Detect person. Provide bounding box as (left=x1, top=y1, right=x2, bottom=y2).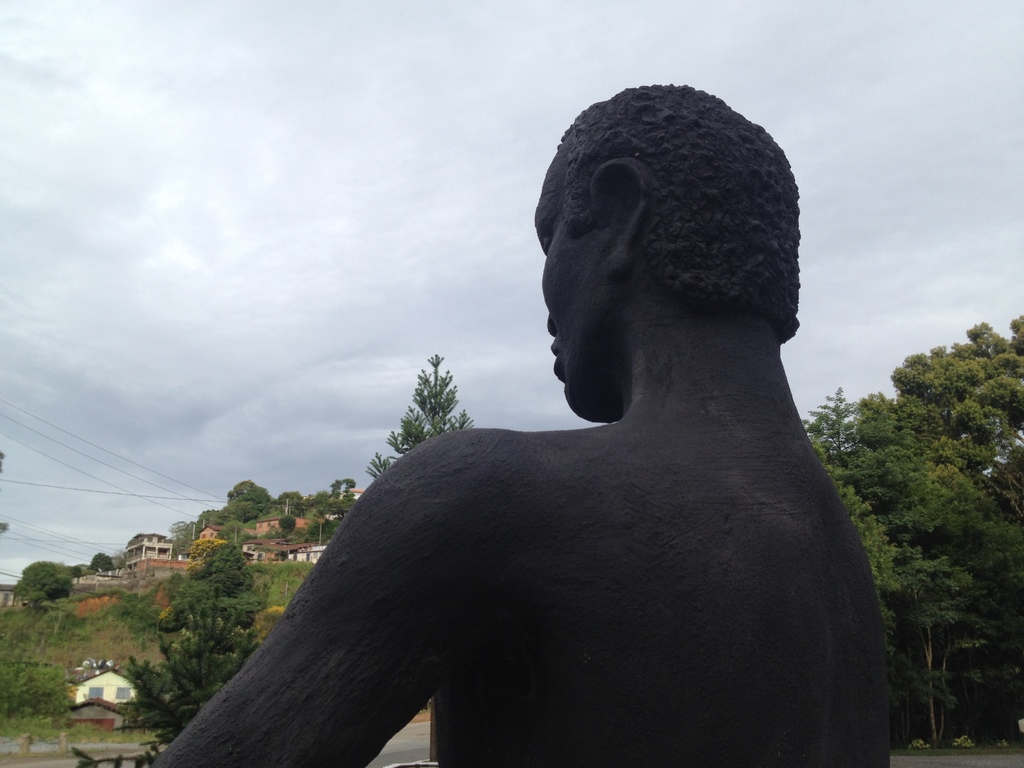
(left=207, top=133, right=934, bottom=767).
